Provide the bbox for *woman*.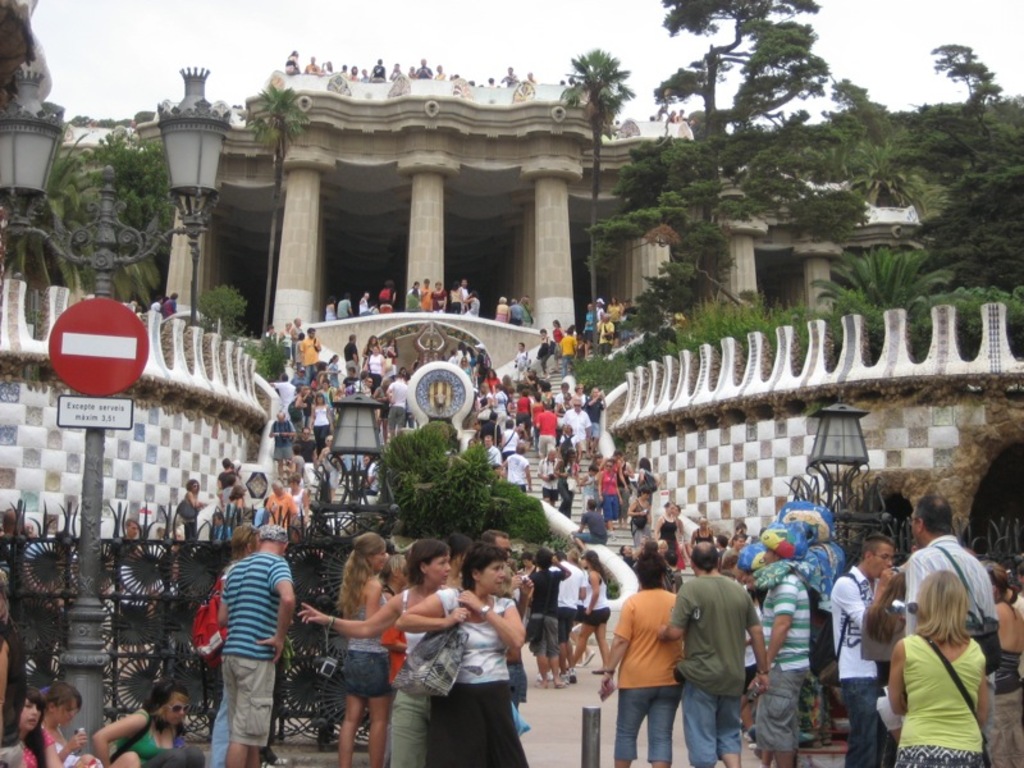
554,447,582,515.
